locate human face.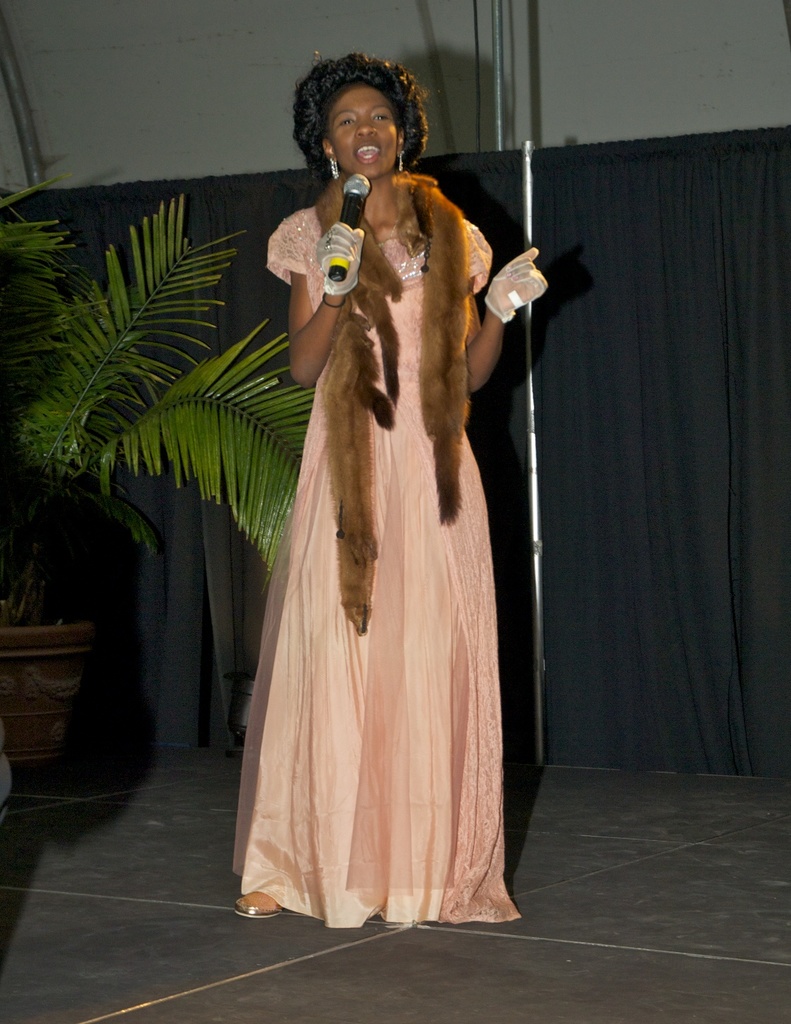
Bounding box: detection(325, 80, 398, 175).
